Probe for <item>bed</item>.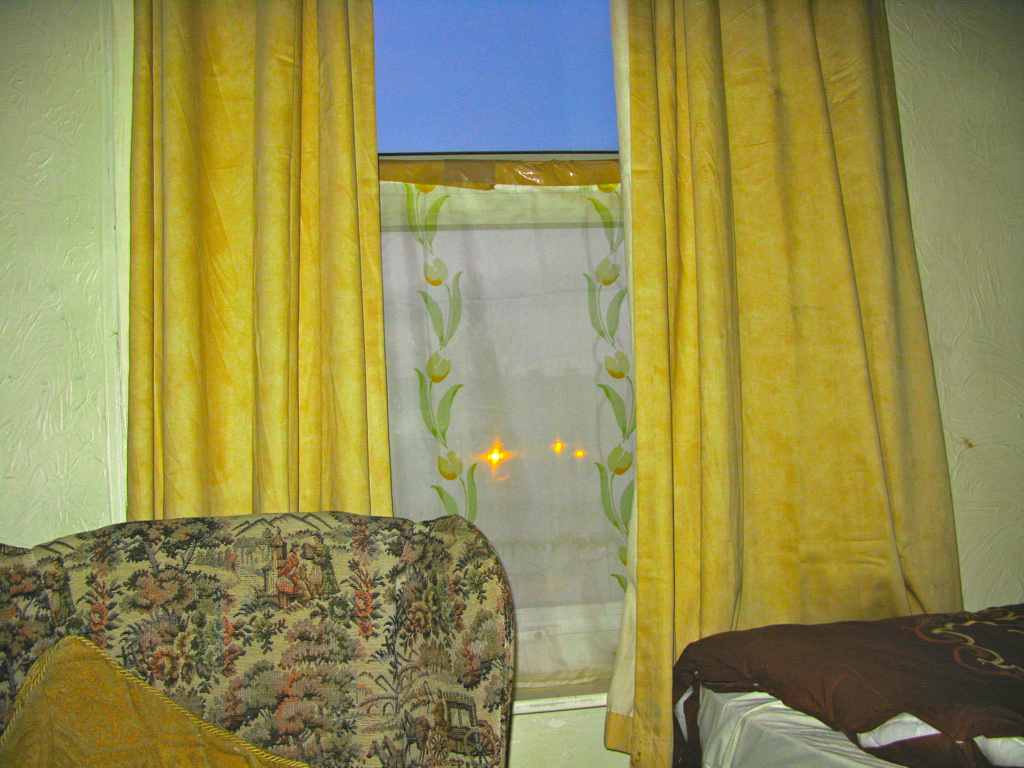
Probe result: (x1=665, y1=599, x2=1023, y2=767).
